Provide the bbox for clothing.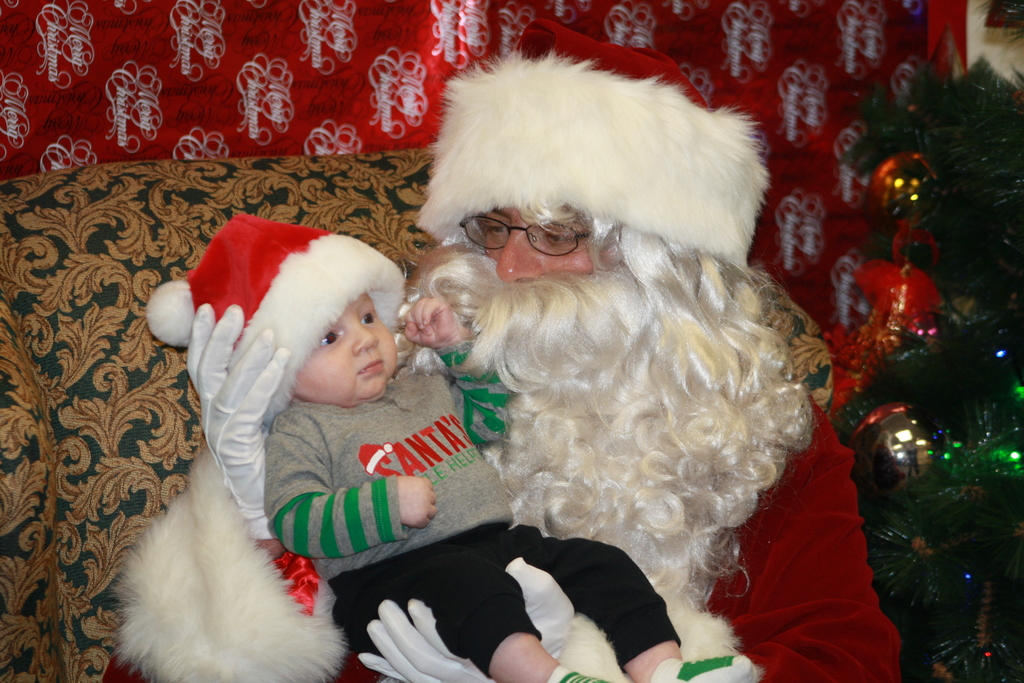
<bbox>140, 204, 684, 675</bbox>.
